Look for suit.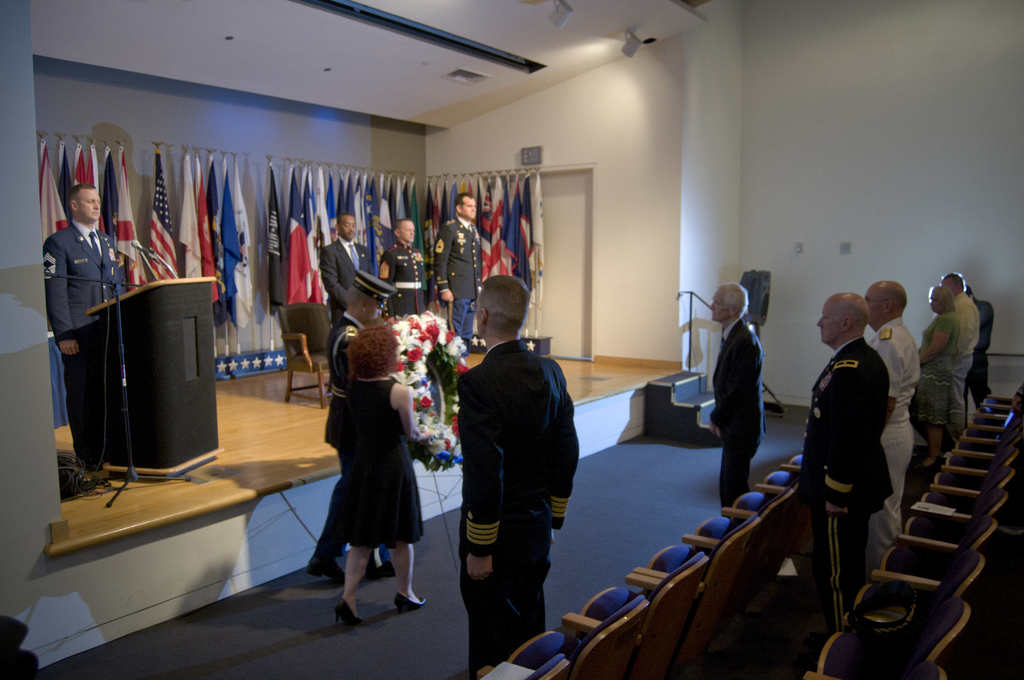
Found: pyautogui.locateOnScreen(44, 223, 118, 462).
